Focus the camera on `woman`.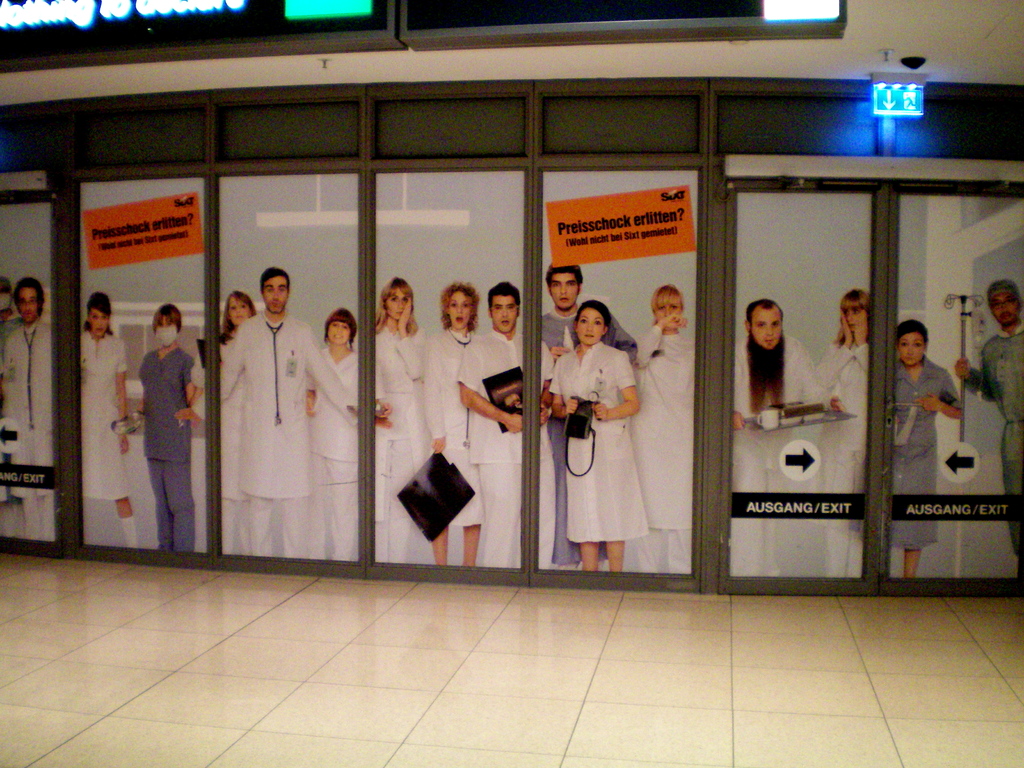
Focus region: Rect(371, 276, 427, 562).
